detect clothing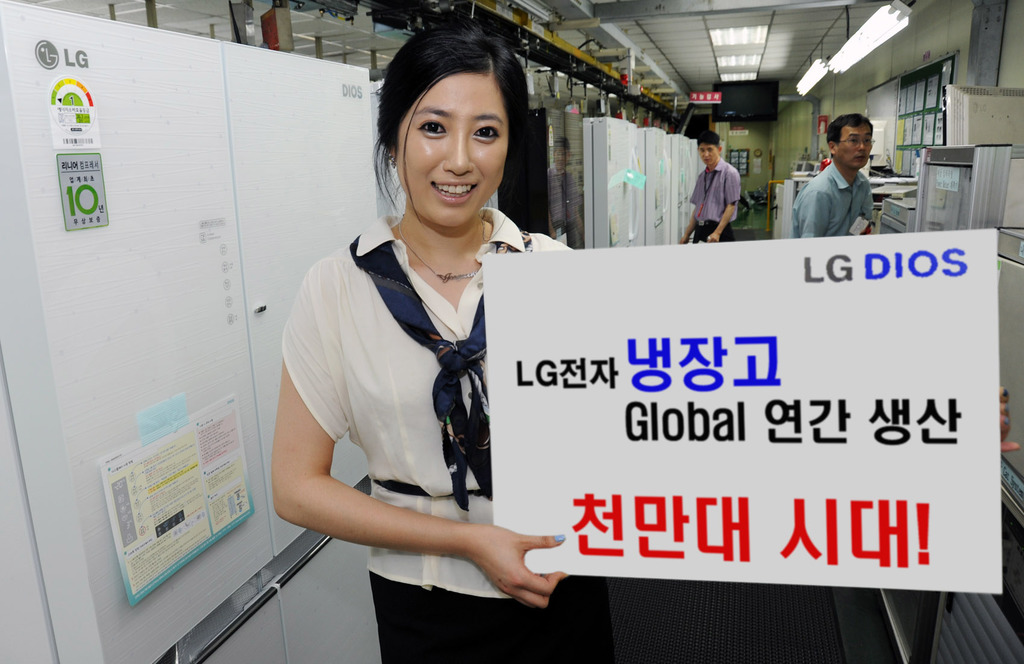
288:176:544:618
